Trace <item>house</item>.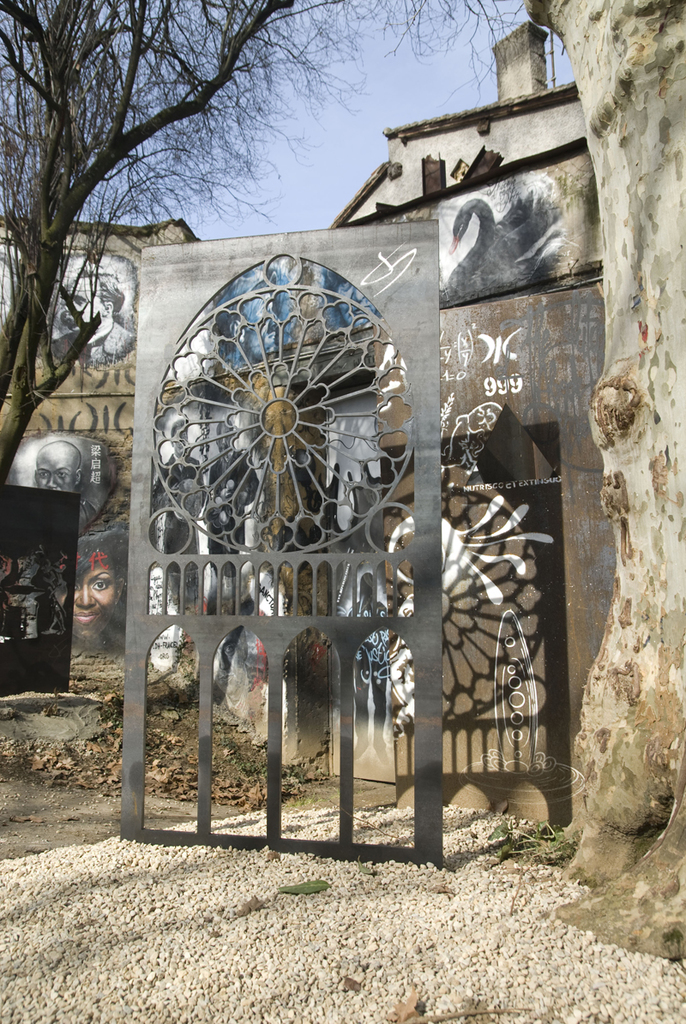
Traced to (left=0, top=217, right=212, bottom=662).
